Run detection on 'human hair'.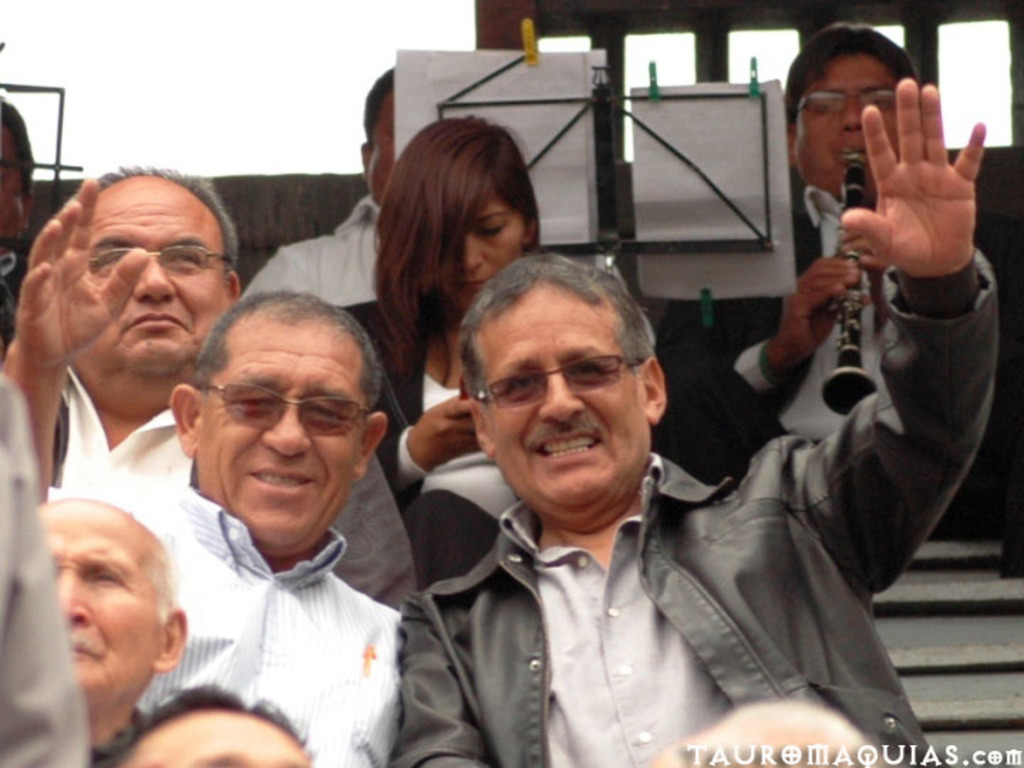
Result: [192,290,388,411].
